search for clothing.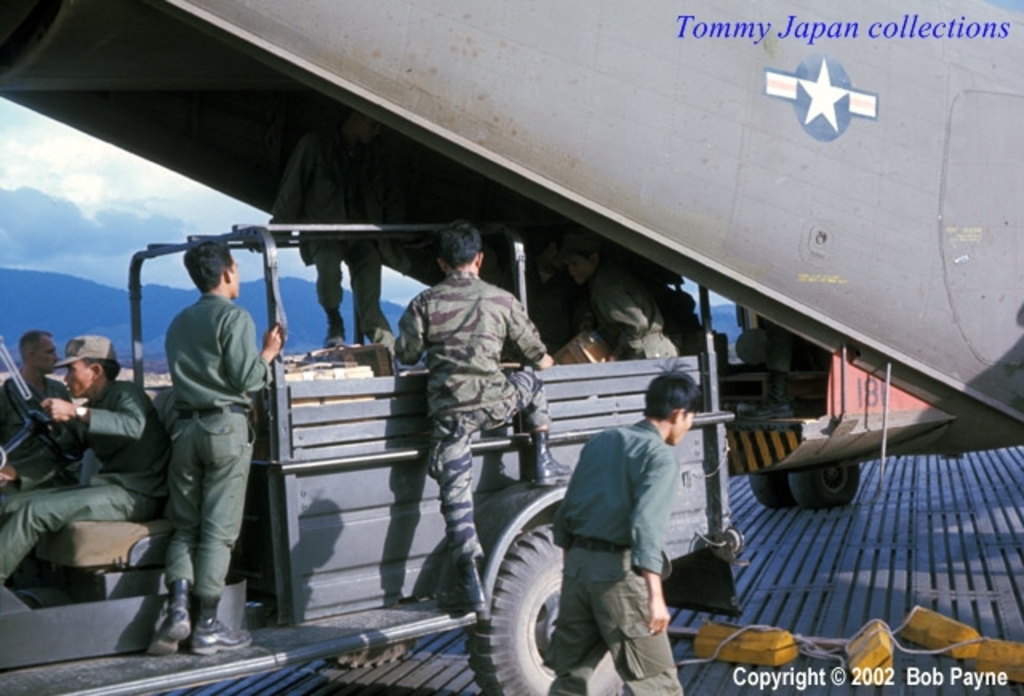
Found at Rect(392, 267, 554, 557).
